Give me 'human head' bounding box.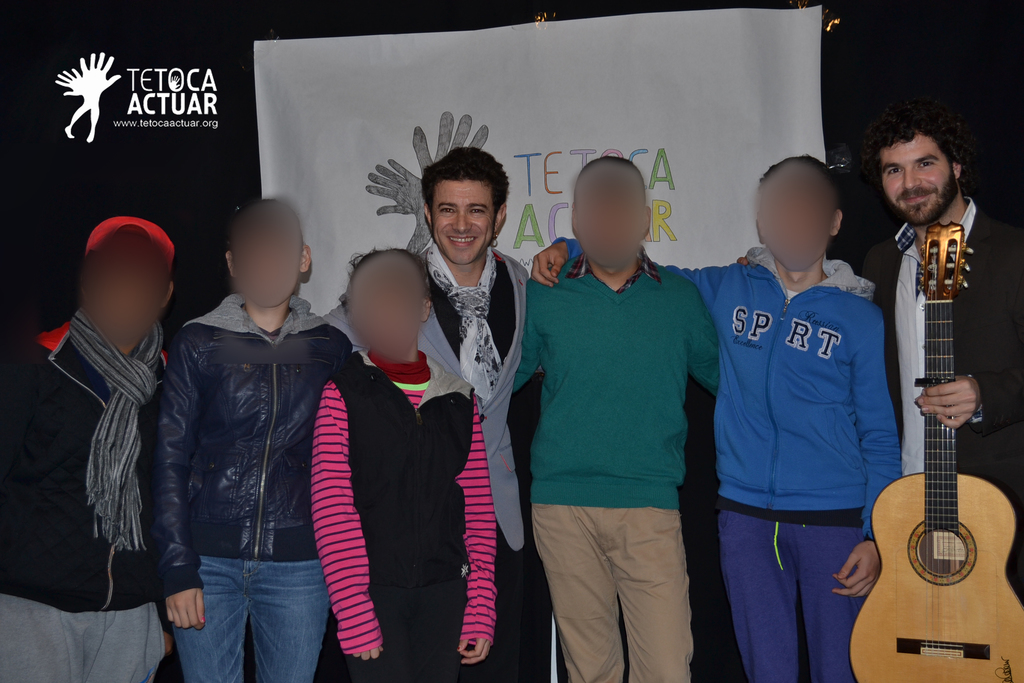
x1=70 y1=220 x2=175 y2=347.
